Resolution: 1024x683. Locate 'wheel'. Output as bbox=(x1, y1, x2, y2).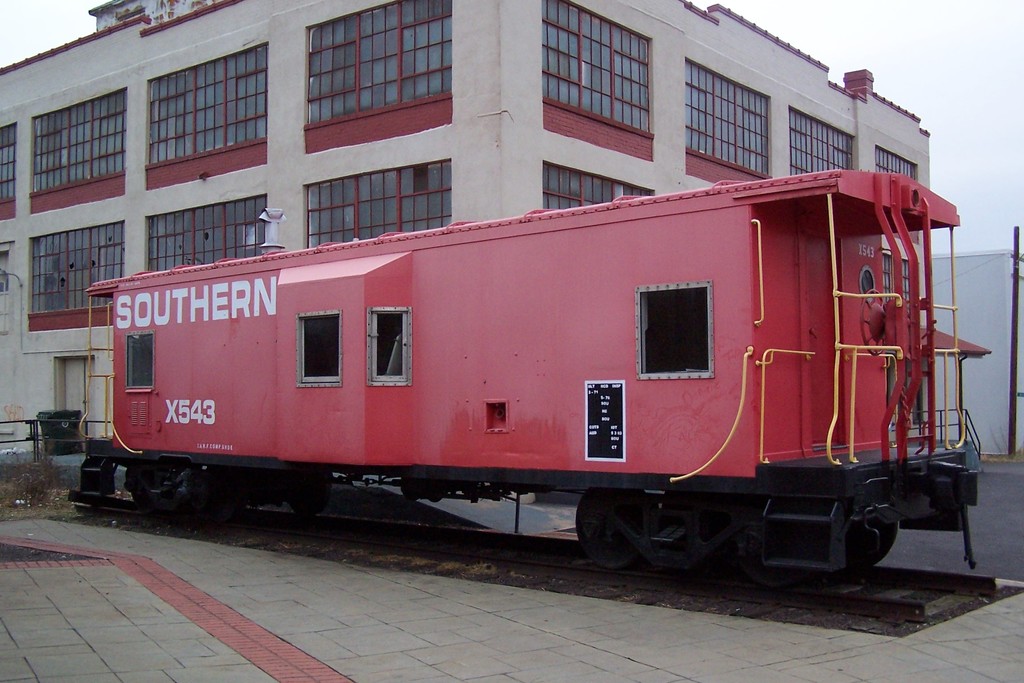
bbox=(575, 490, 652, 570).
